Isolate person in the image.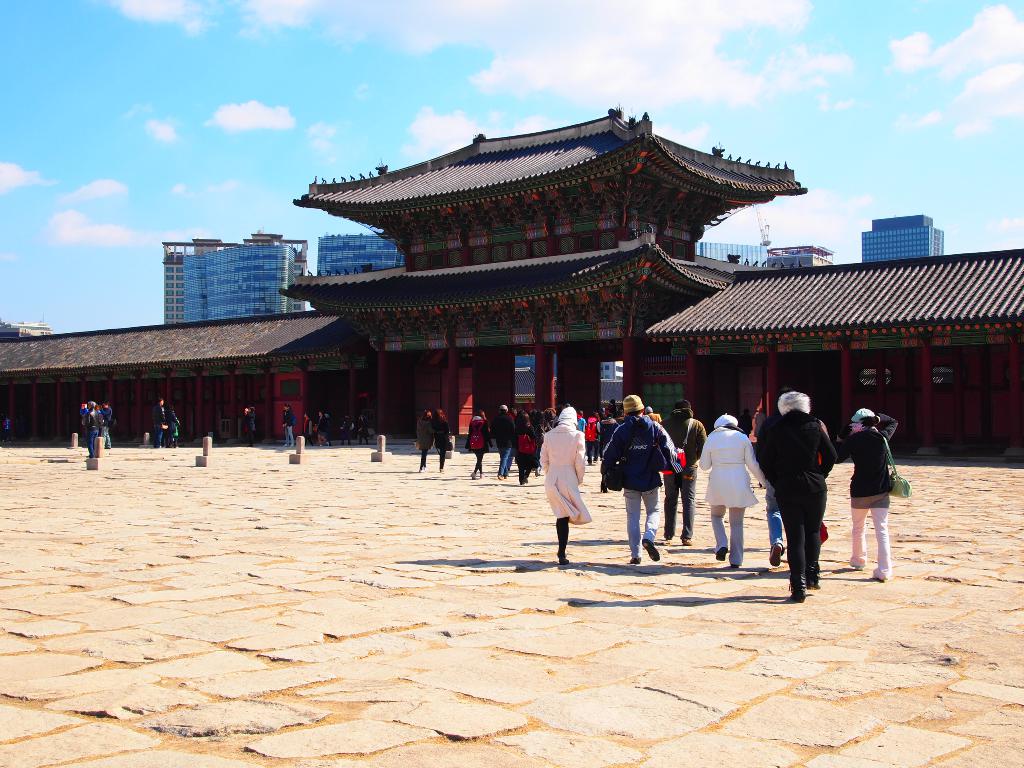
Isolated region: (left=99, top=401, right=108, bottom=447).
